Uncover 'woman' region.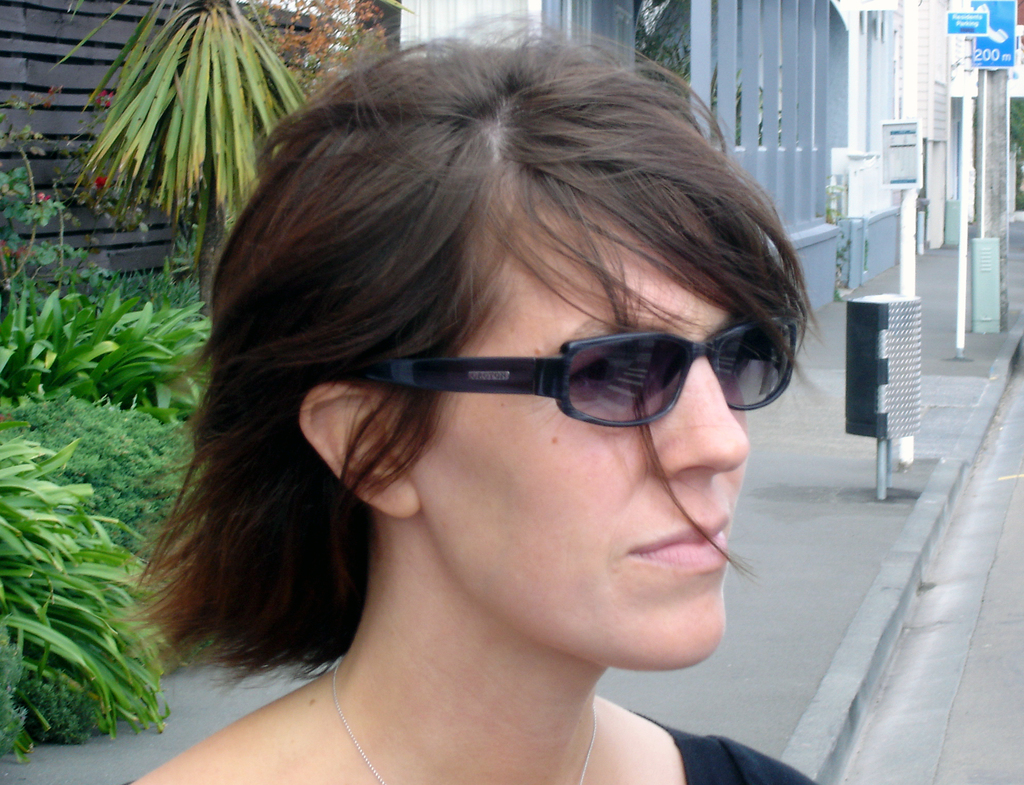
Uncovered: 80, 35, 886, 784.
